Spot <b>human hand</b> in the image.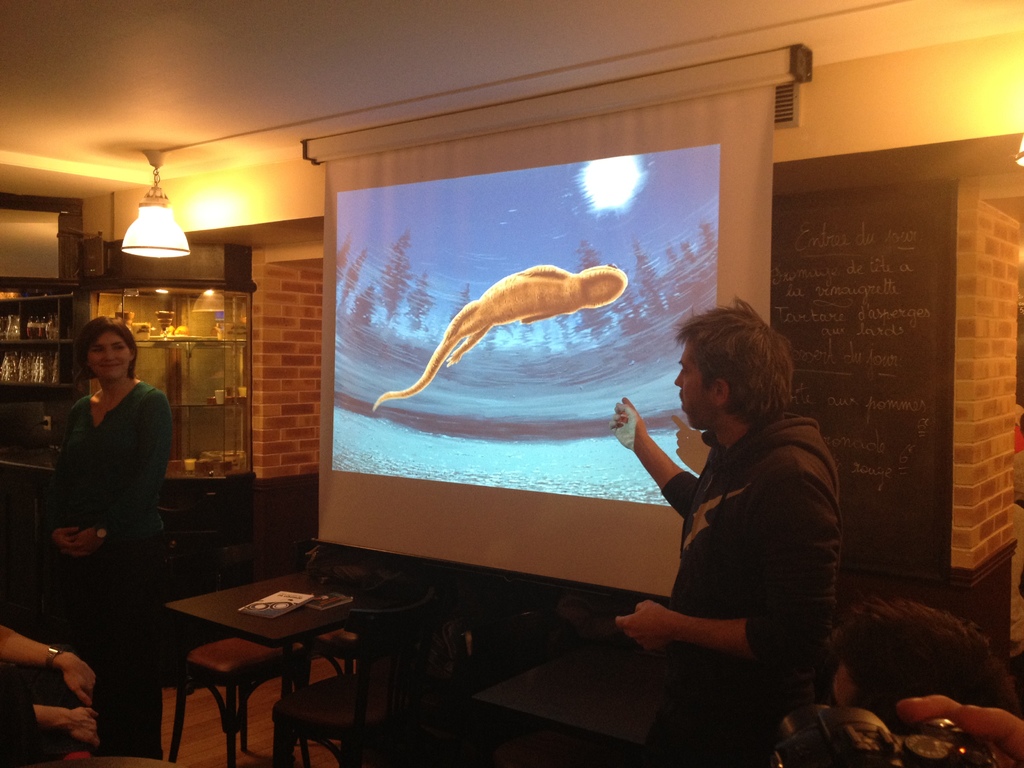
<b>human hand</b> found at <bbox>892, 694, 1023, 767</bbox>.
